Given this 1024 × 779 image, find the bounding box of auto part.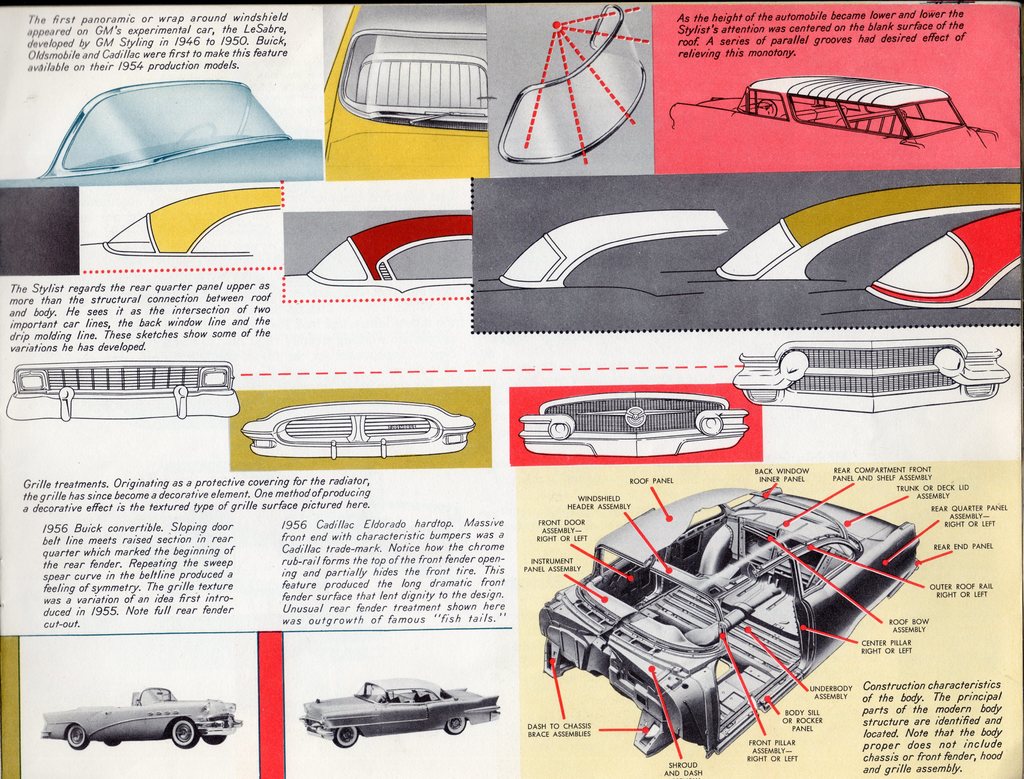
bbox=[706, 179, 1023, 278].
